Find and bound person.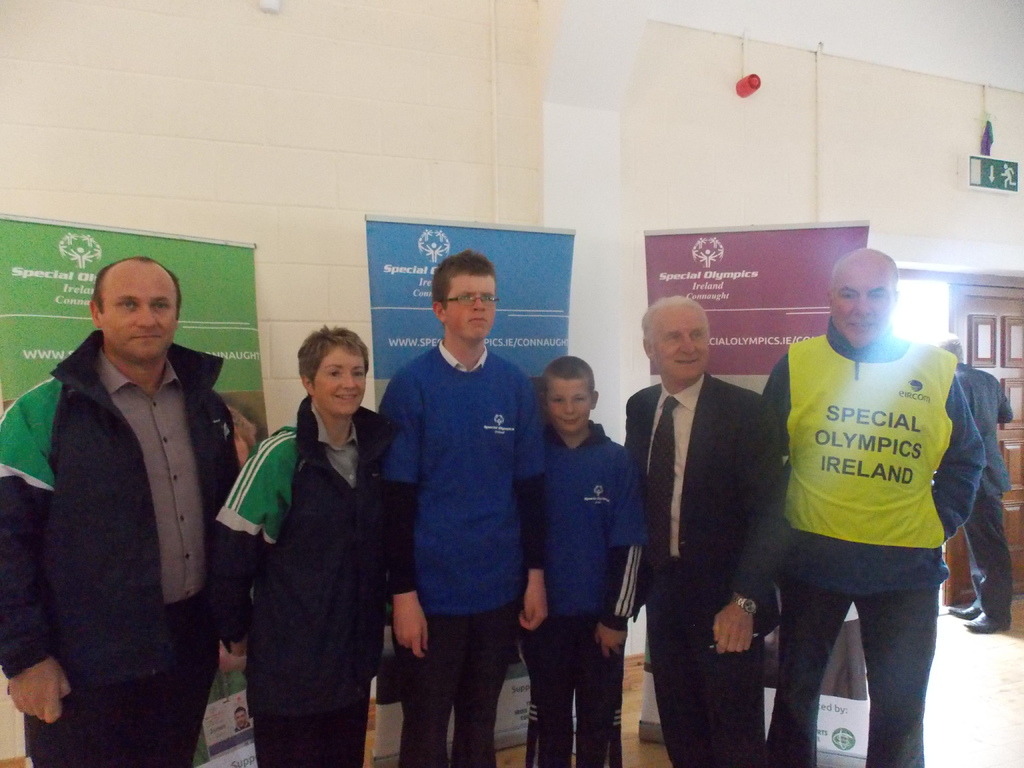
Bound: [511,340,660,767].
